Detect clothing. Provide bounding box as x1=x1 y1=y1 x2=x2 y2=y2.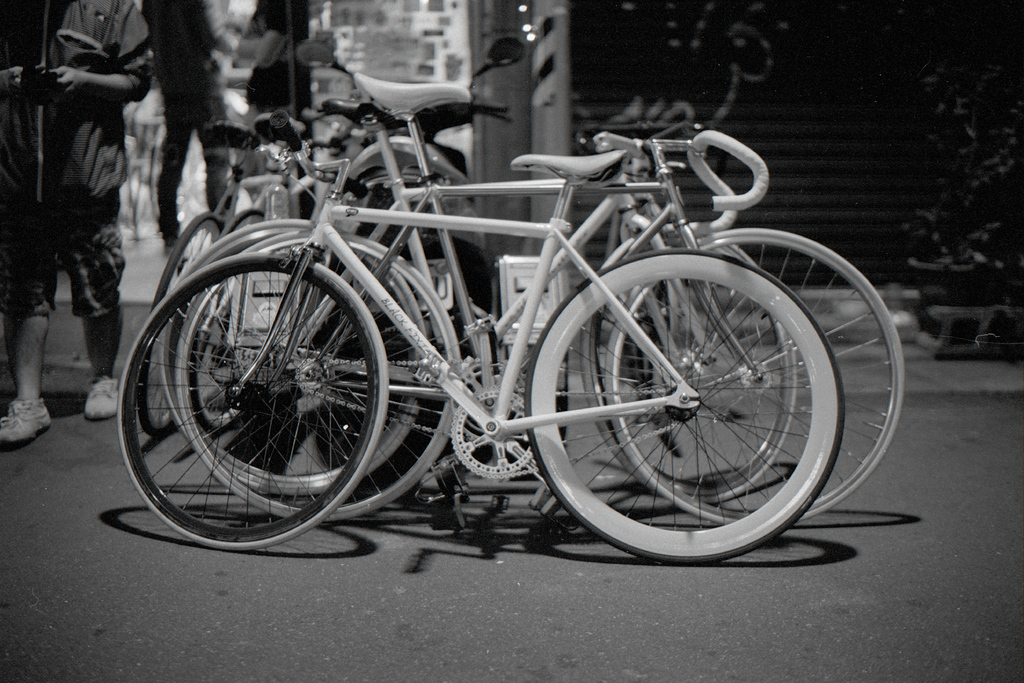
x1=13 y1=30 x2=128 y2=386.
